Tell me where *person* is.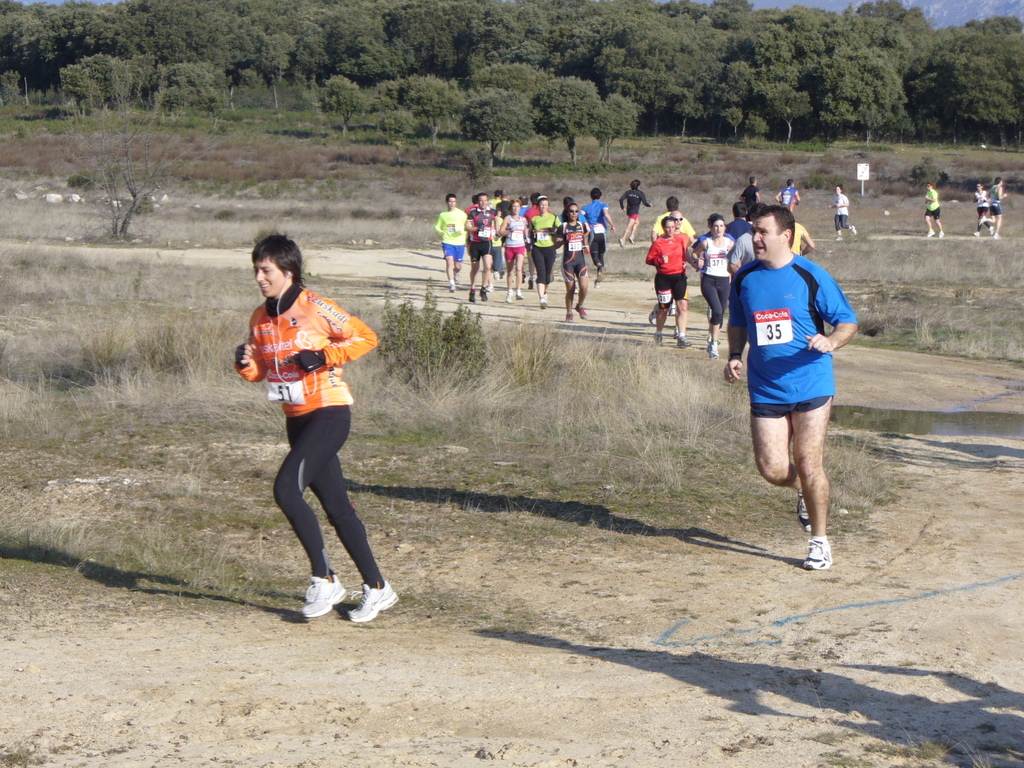
*person* is at x1=655, y1=196, x2=692, y2=232.
